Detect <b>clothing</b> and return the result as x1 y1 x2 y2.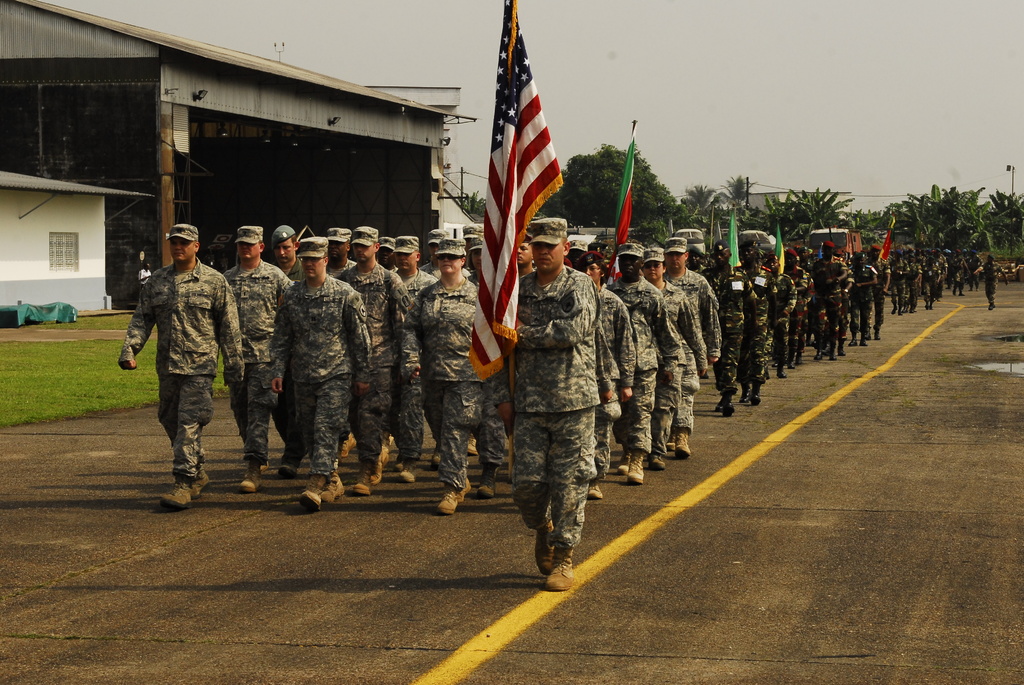
471 377 508 459.
